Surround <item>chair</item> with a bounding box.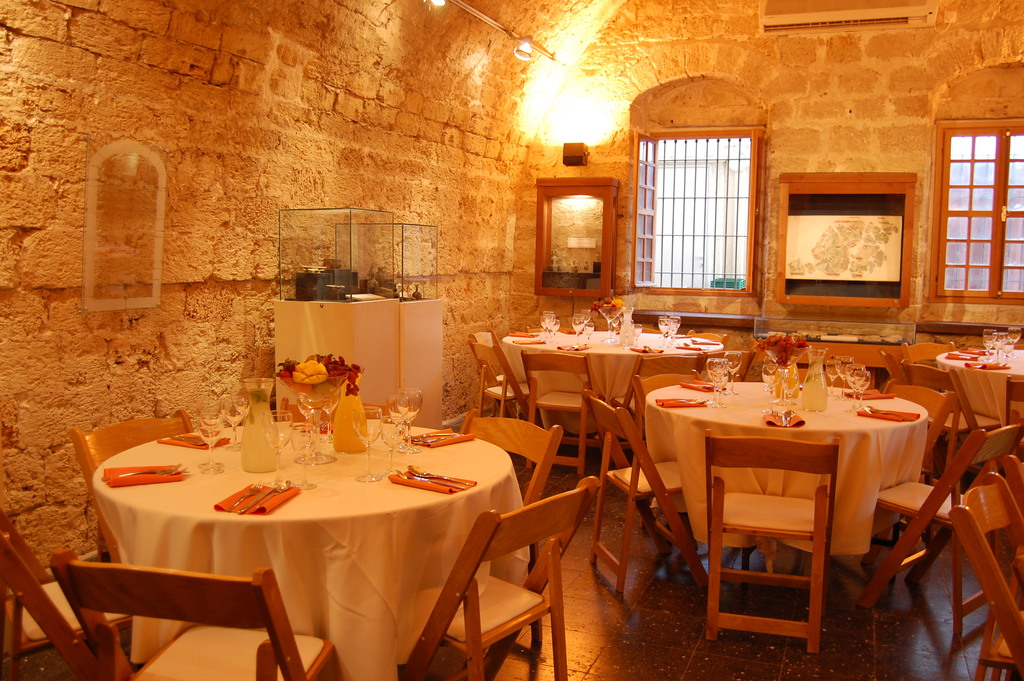
<region>64, 409, 204, 645</region>.
